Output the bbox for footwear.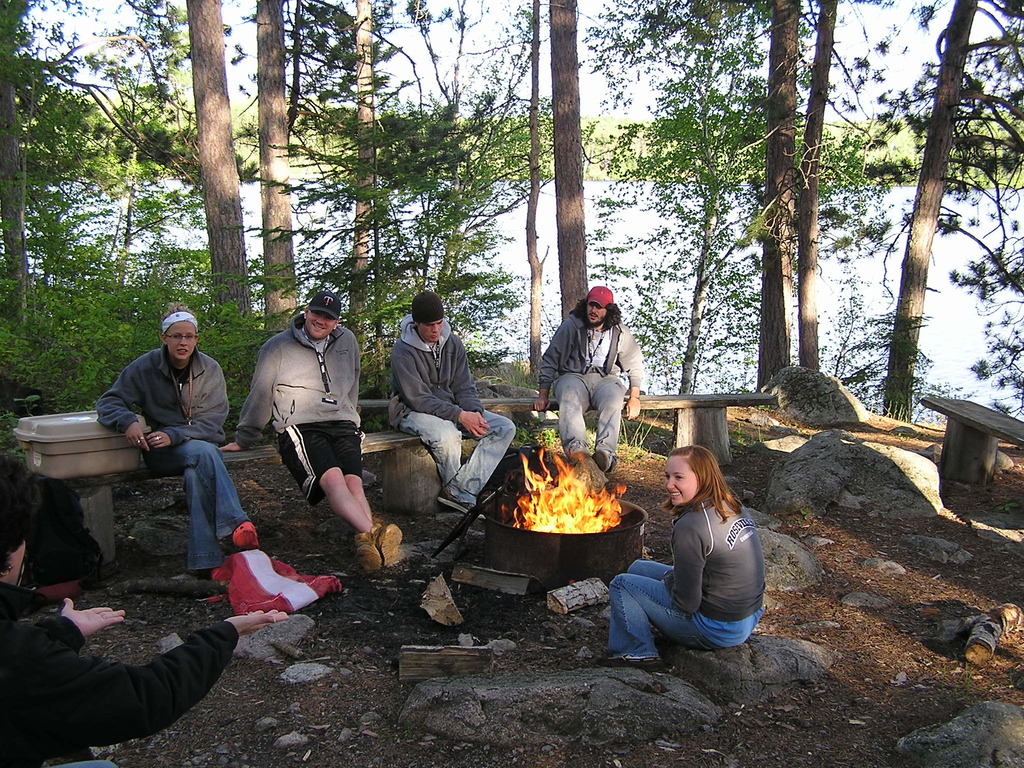
[x1=599, y1=644, x2=654, y2=665].
